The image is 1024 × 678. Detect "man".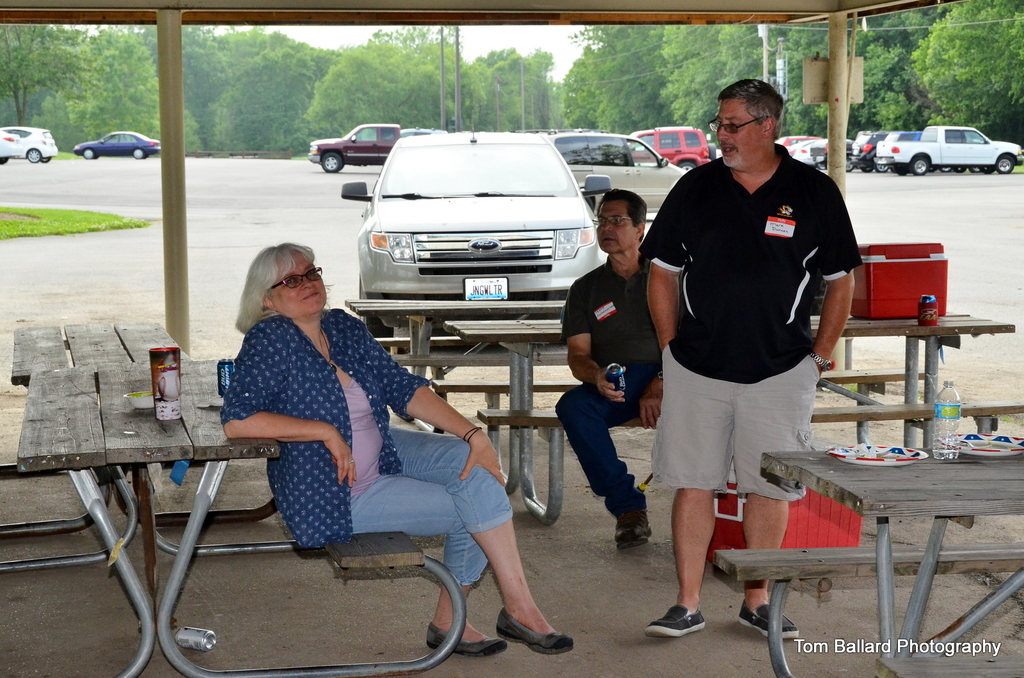
Detection: <bbox>556, 185, 666, 548</bbox>.
